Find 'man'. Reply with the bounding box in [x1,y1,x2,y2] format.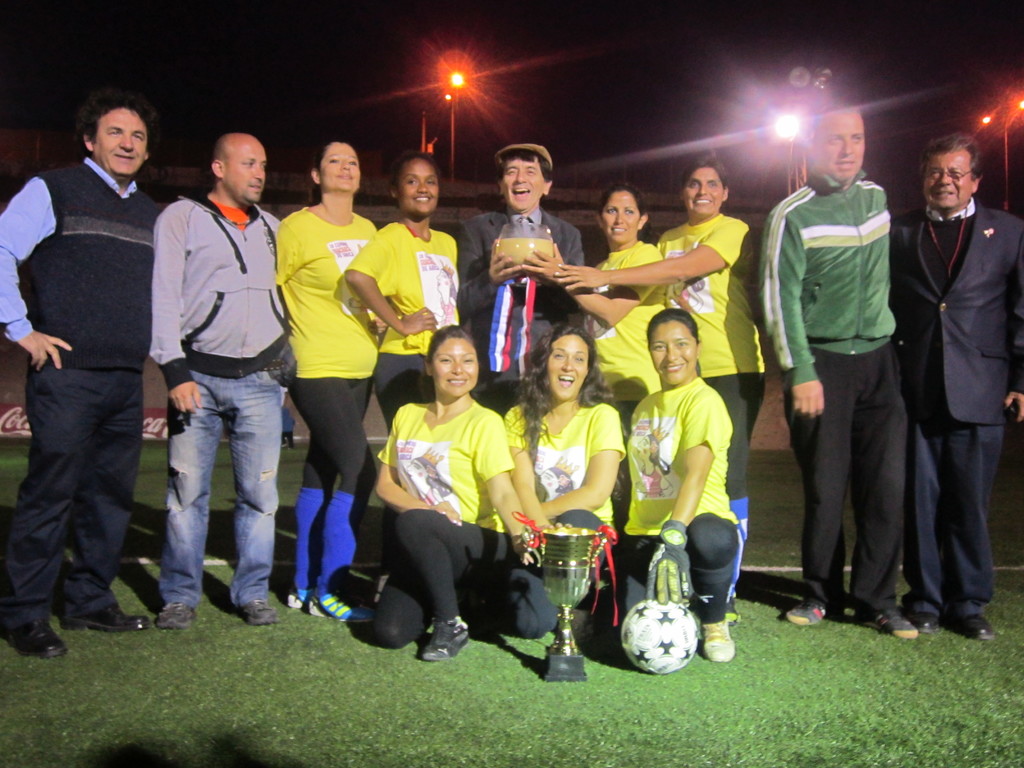
[16,70,177,649].
